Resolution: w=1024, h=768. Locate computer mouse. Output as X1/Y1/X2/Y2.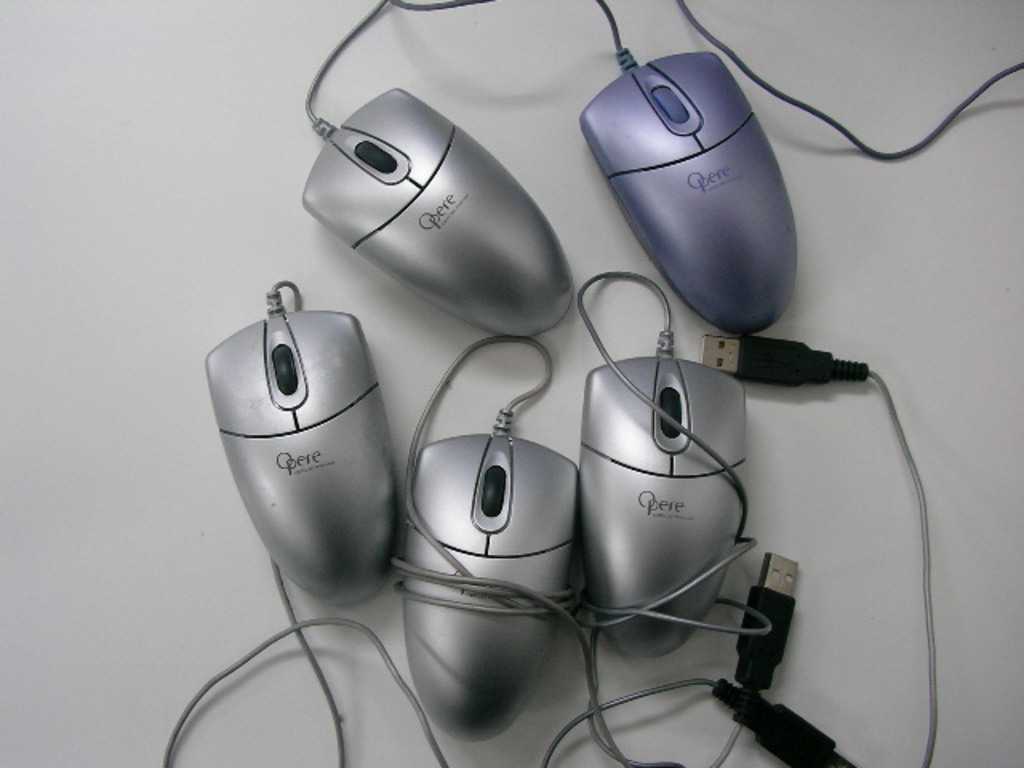
576/350/750/664.
